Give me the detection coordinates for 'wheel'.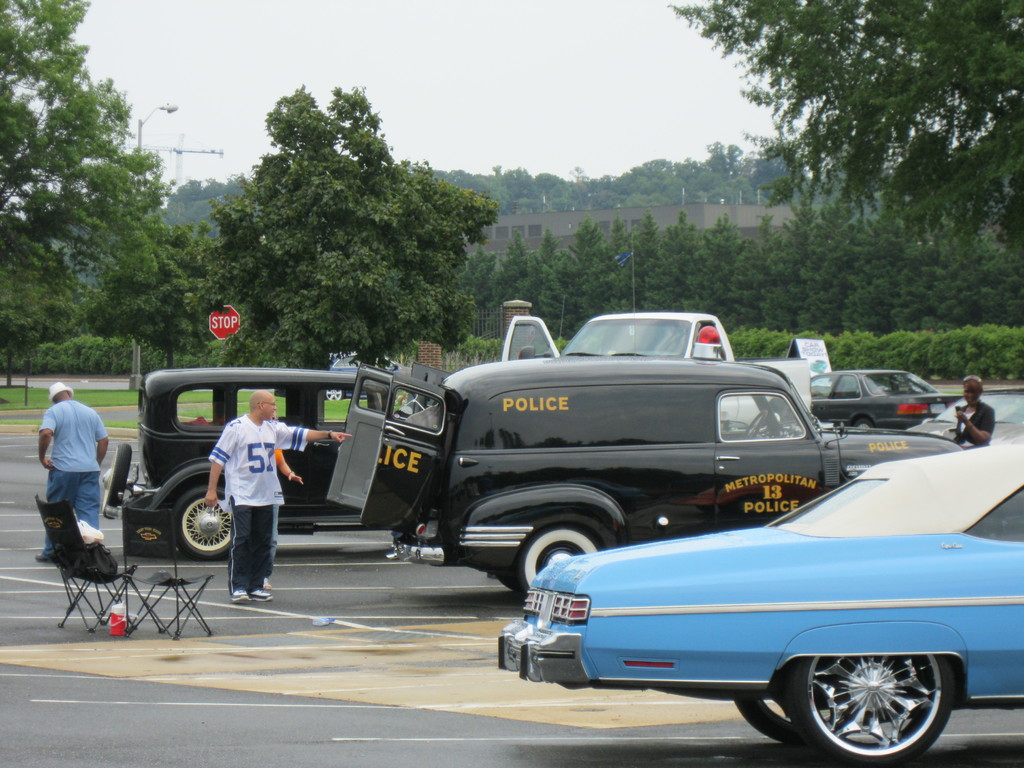
<region>737, 698, 849, 744</region>.
